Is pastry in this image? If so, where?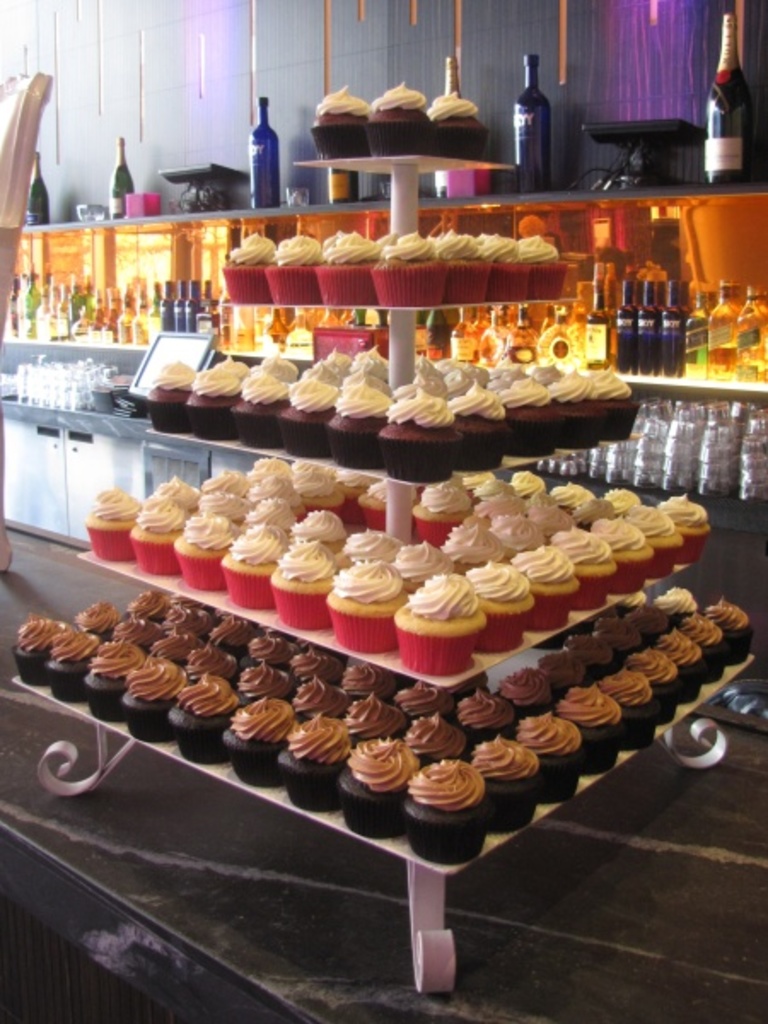
Yes, at crop(551, 522, 620, 614).
